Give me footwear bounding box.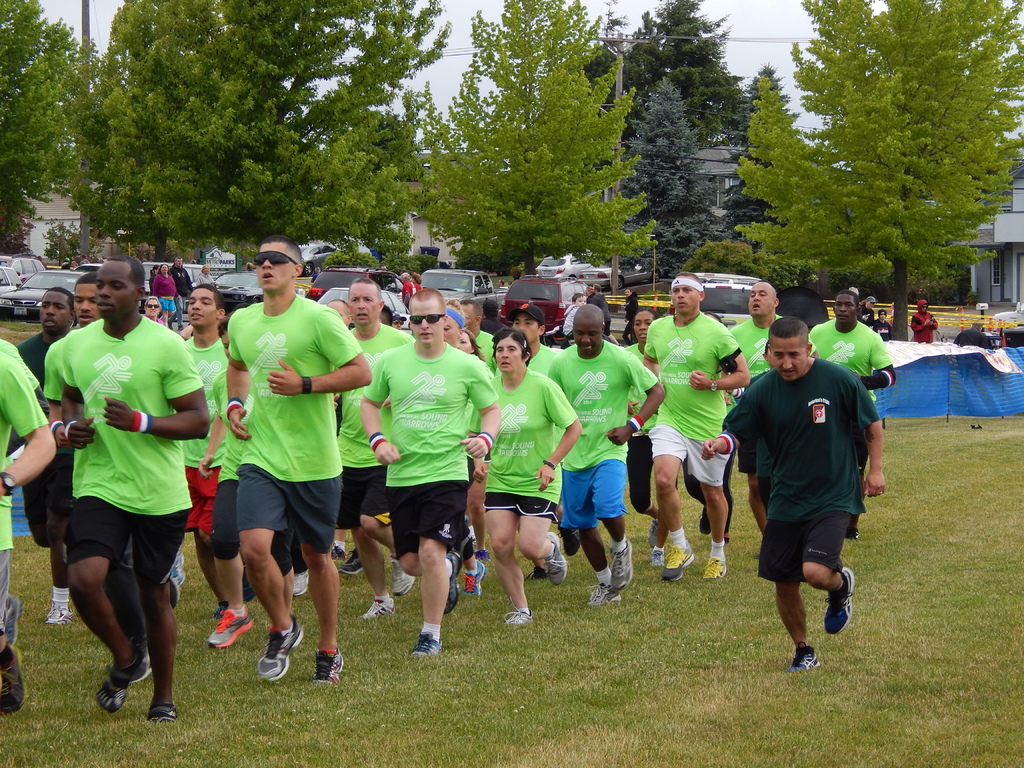
<region>293, 567, 307, 594</region>.
